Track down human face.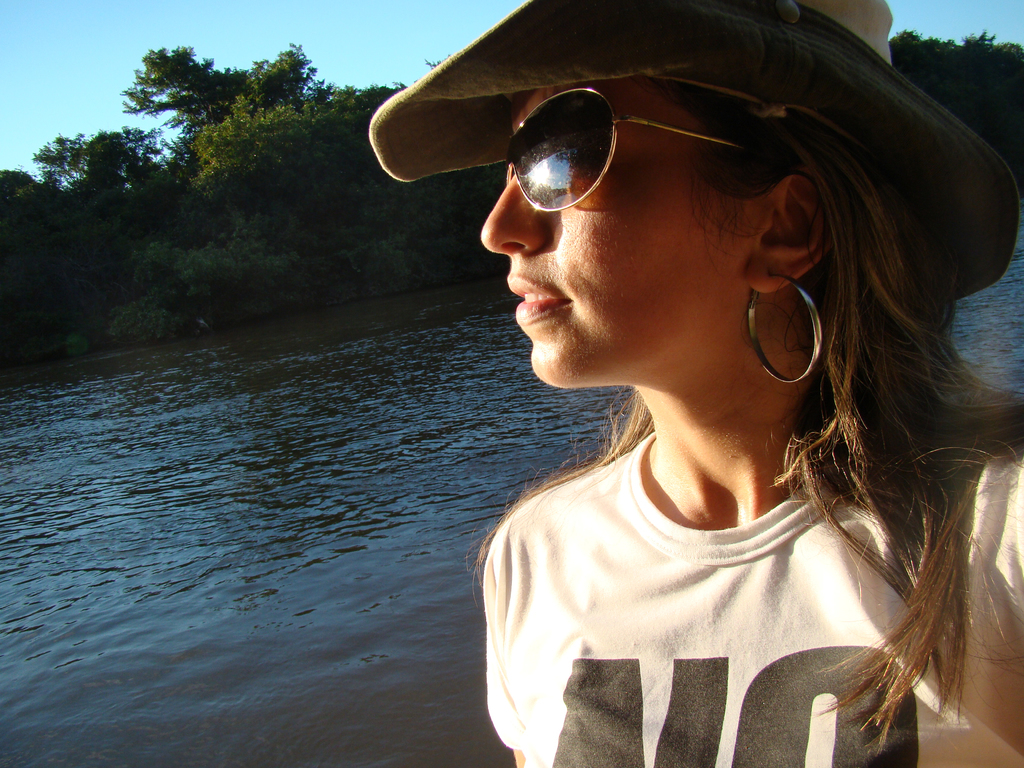
Tracked to Rect(478, 77, 764, 387).
